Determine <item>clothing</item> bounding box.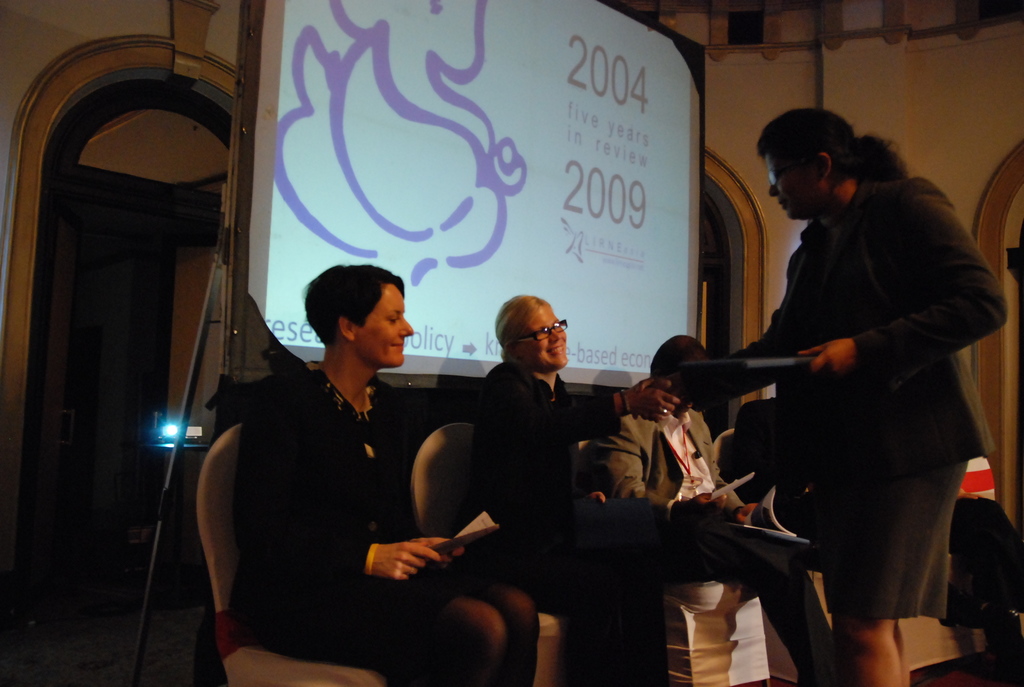
Determined: Rect(589, 412, 828, 686).
